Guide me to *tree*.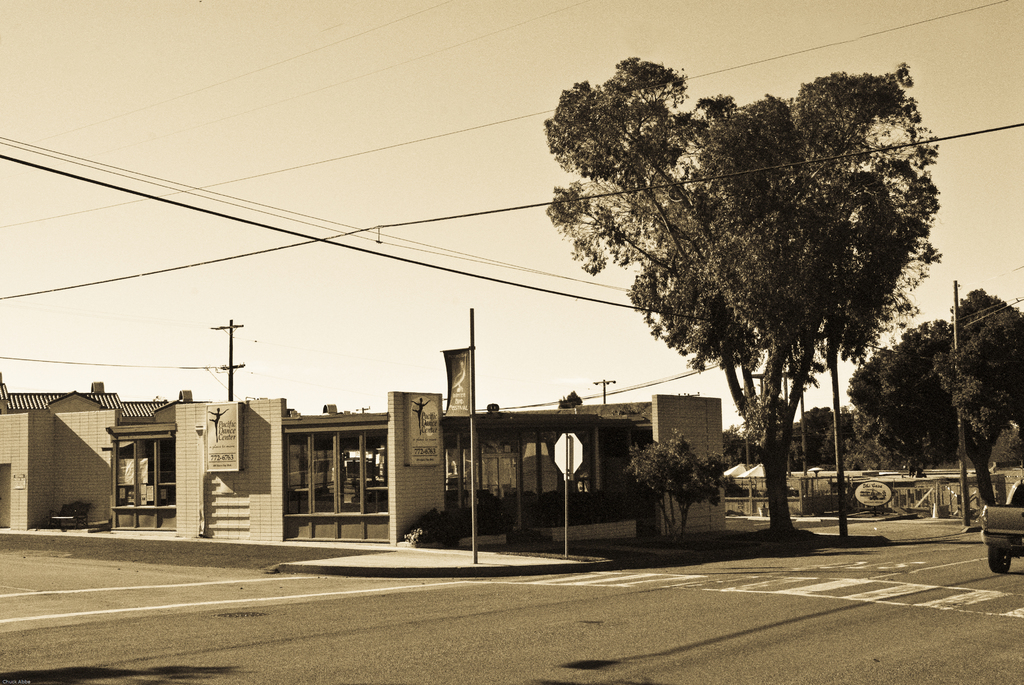
Guidance: l=851, t=286, r=1023, b=508.
